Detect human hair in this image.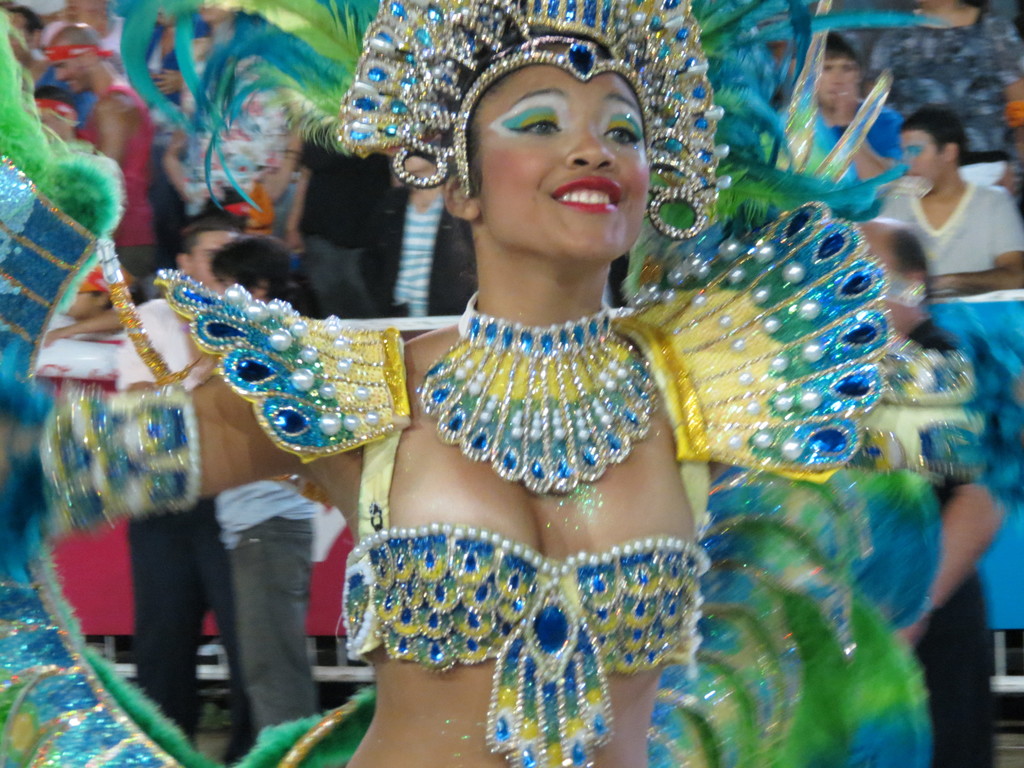
Detection: 177, 217, 238, 254.
